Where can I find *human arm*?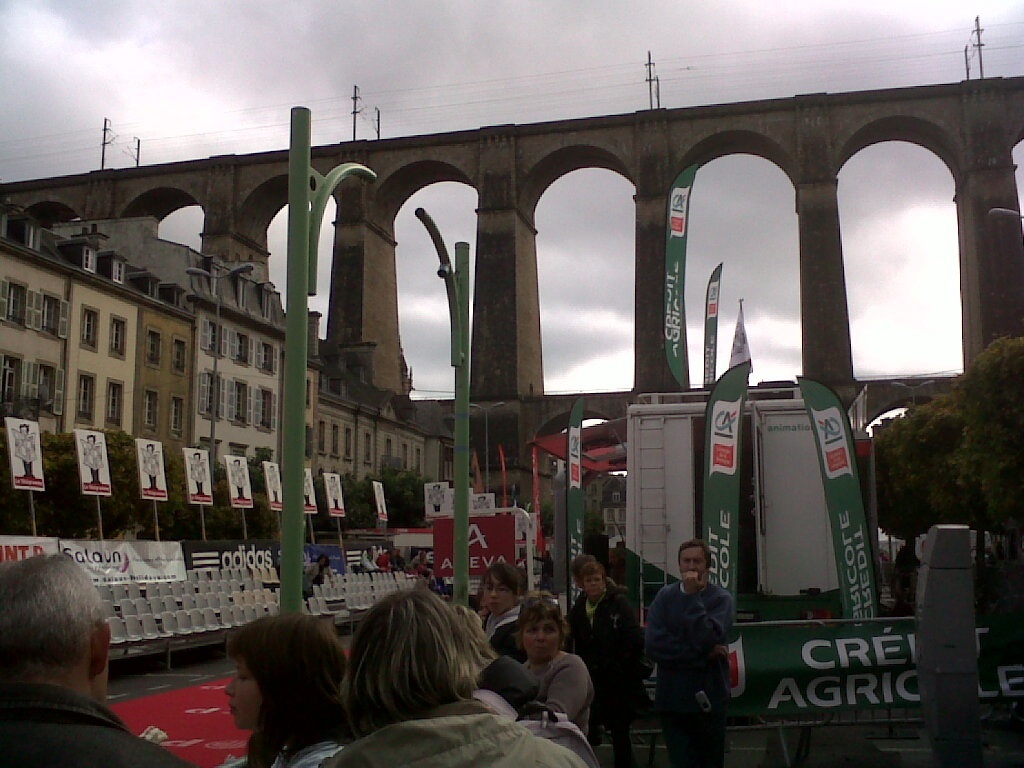
You can find it at bbox=(617, 594, 646, 681).
